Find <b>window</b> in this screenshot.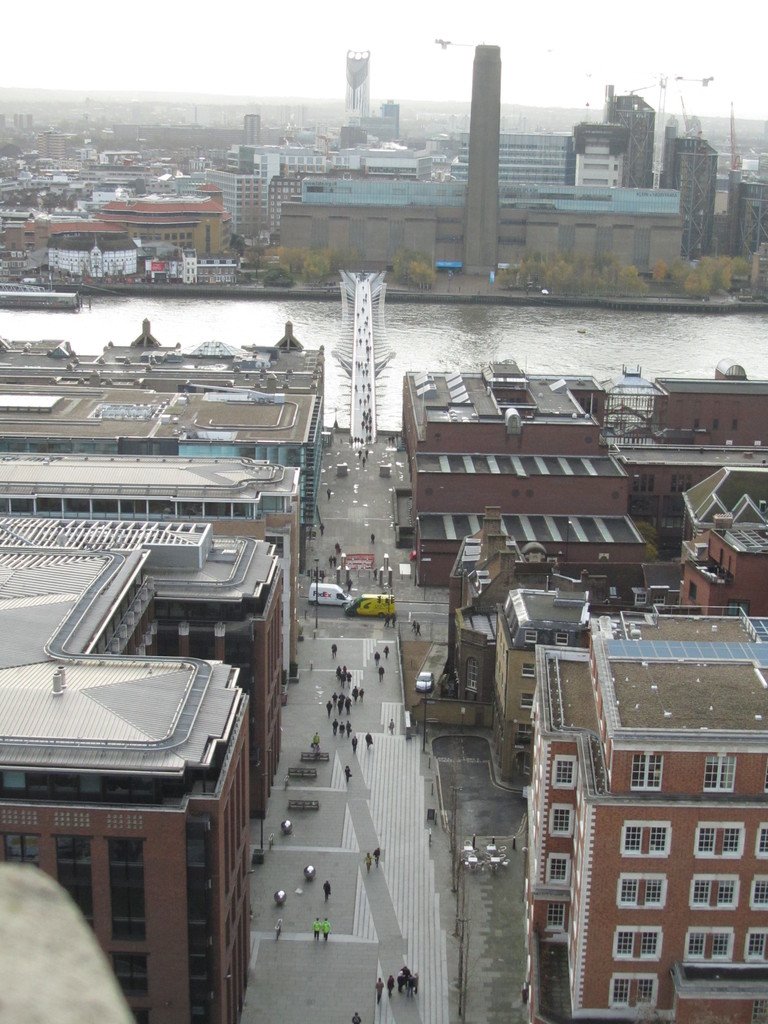
The bounding box for <b>window</b> is [left=53, top=834, right=93, bottom=932].
